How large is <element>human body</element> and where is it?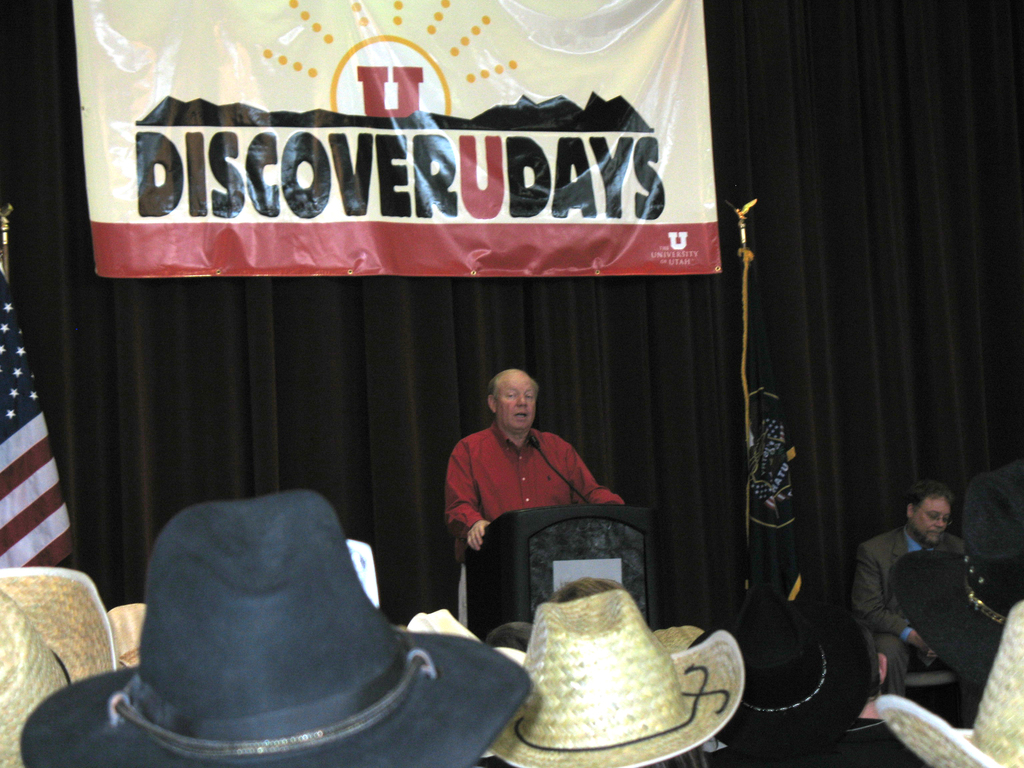
Bounding box: l=864, t=474, r=989, b=710.
